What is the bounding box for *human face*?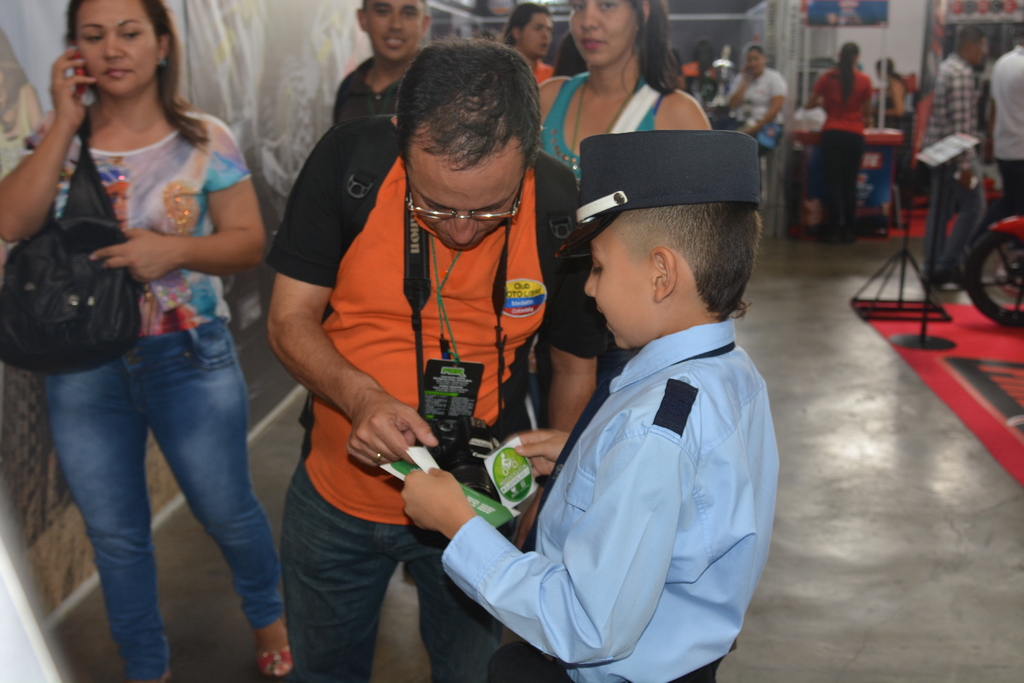
Rect(365, 0, 426, 62).
